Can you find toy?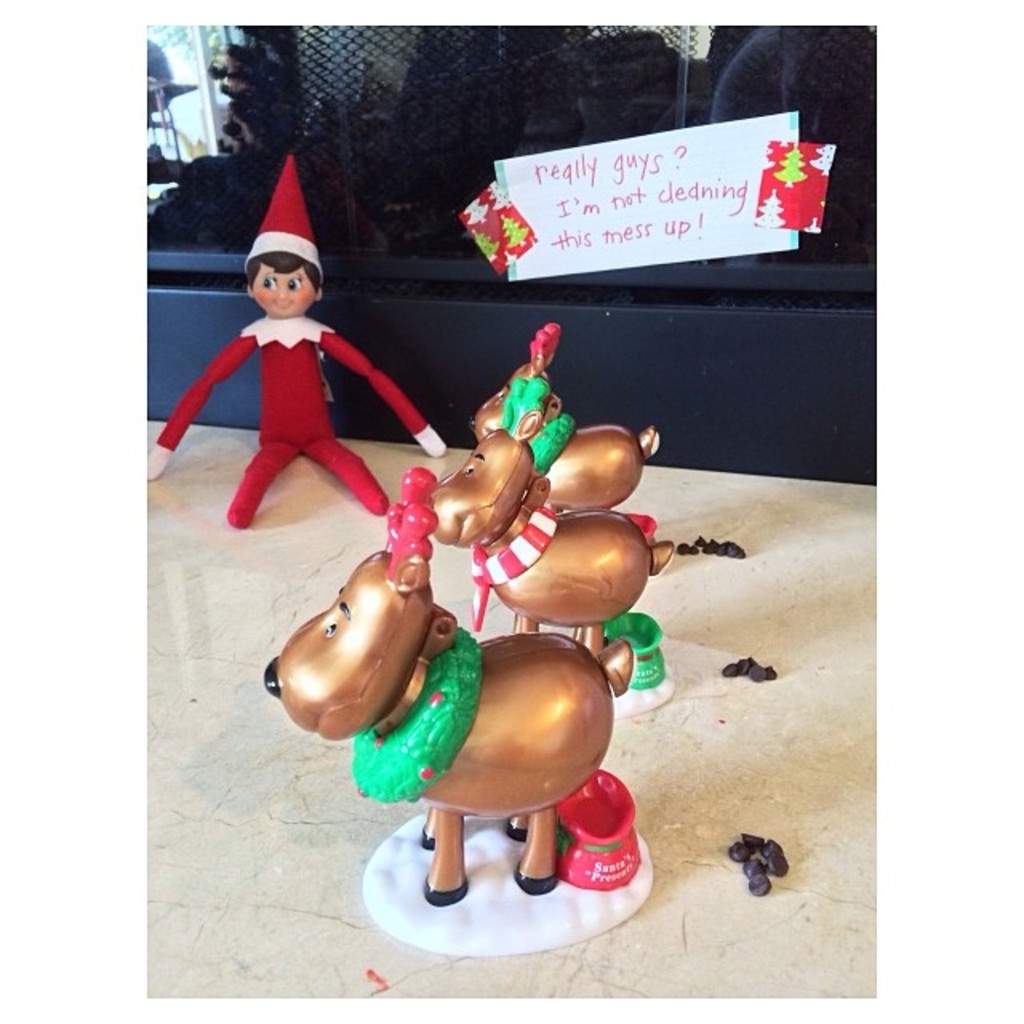
Yes, bounding box: (x1=147, y1=152, x2=446, y2=530).
